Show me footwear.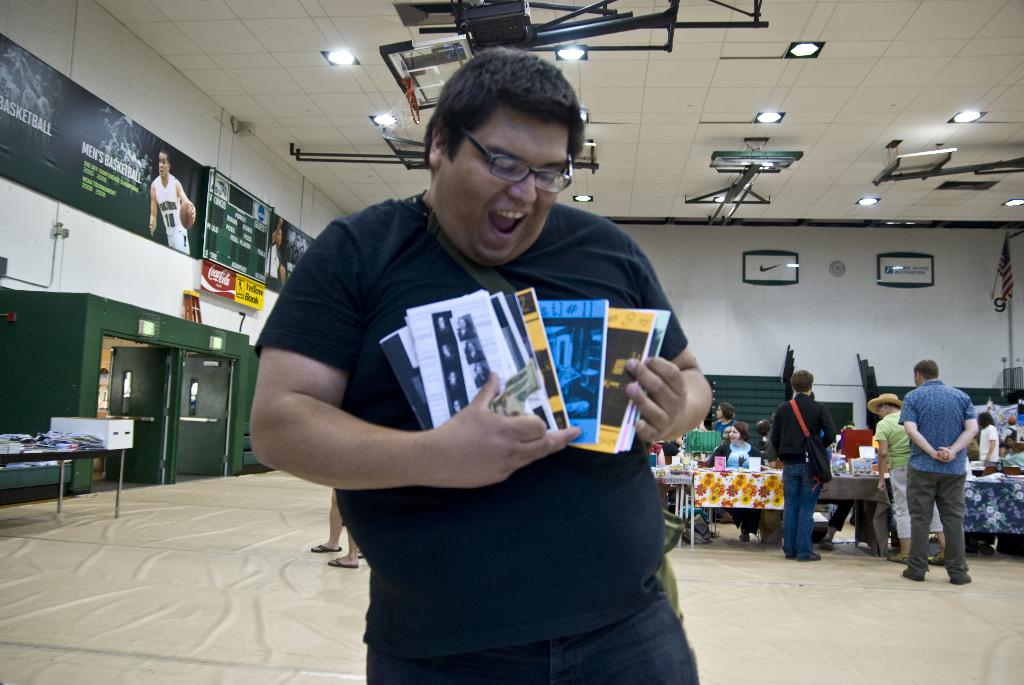
footwear is here: (329,558,358,568).
